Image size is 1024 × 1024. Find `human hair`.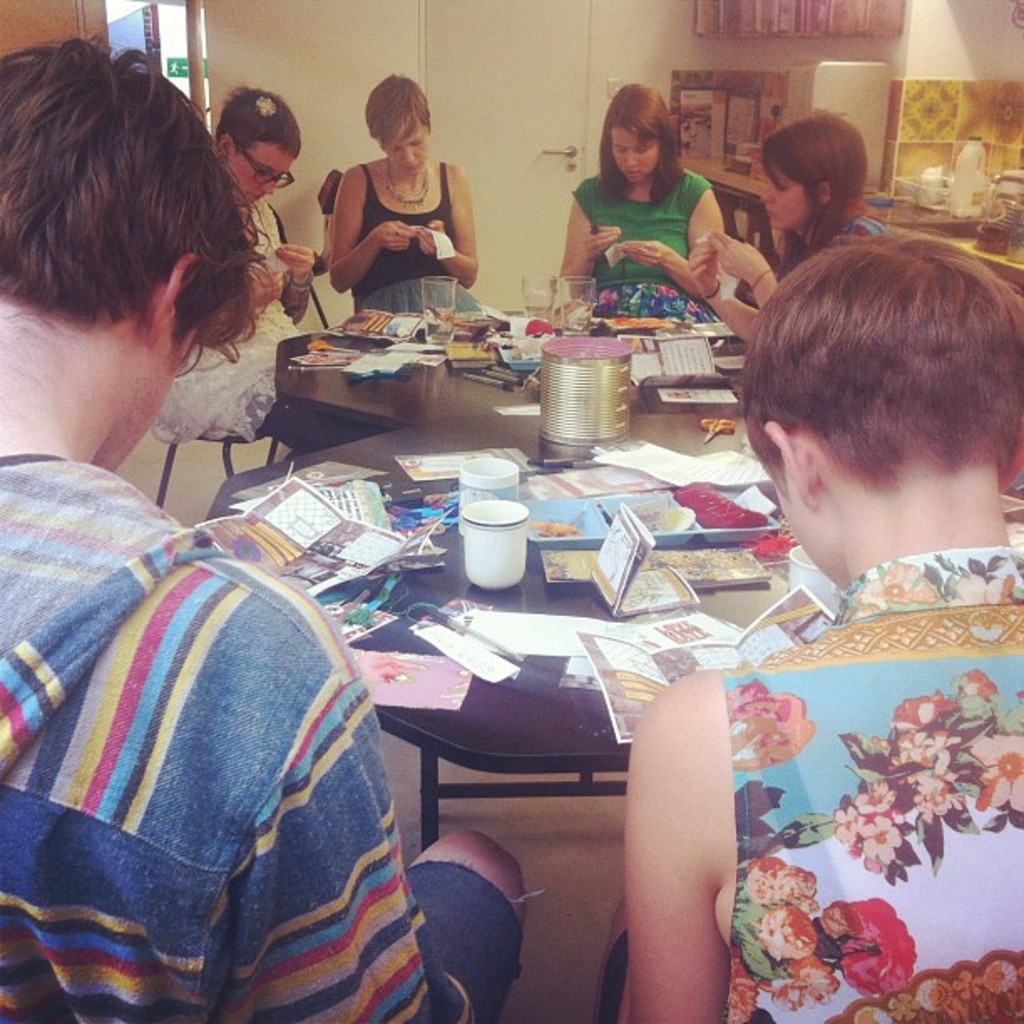
box=[735, 229, 1022, 500].
